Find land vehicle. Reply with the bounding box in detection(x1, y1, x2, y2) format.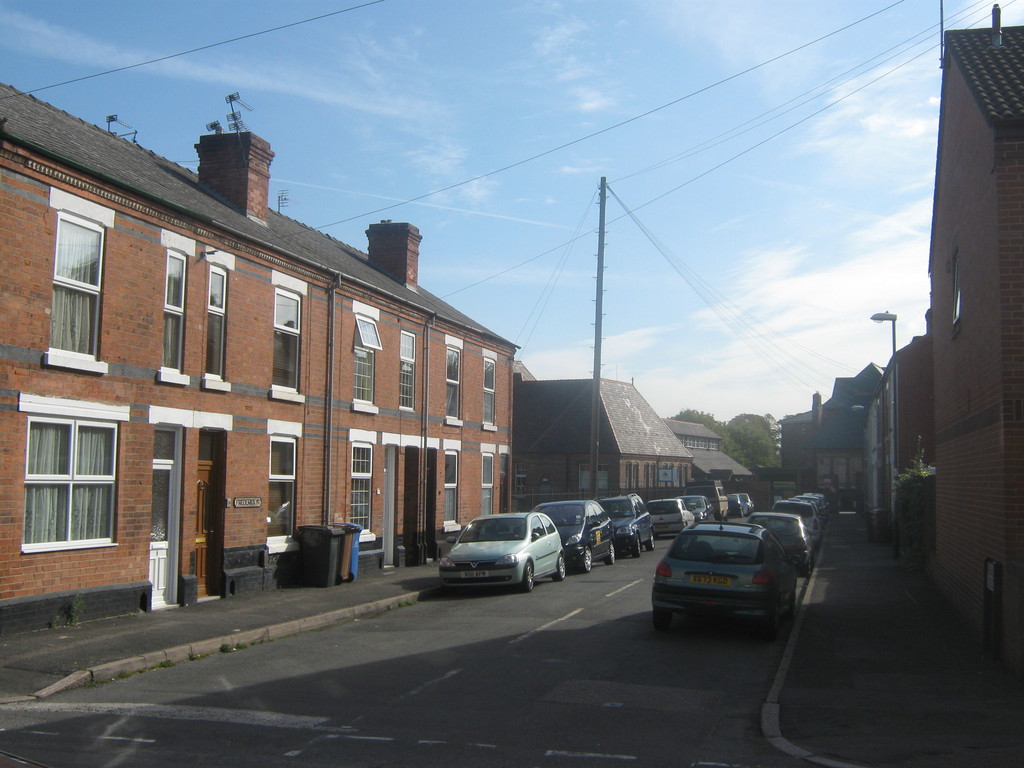
detection(639, 493, 829, 641).
